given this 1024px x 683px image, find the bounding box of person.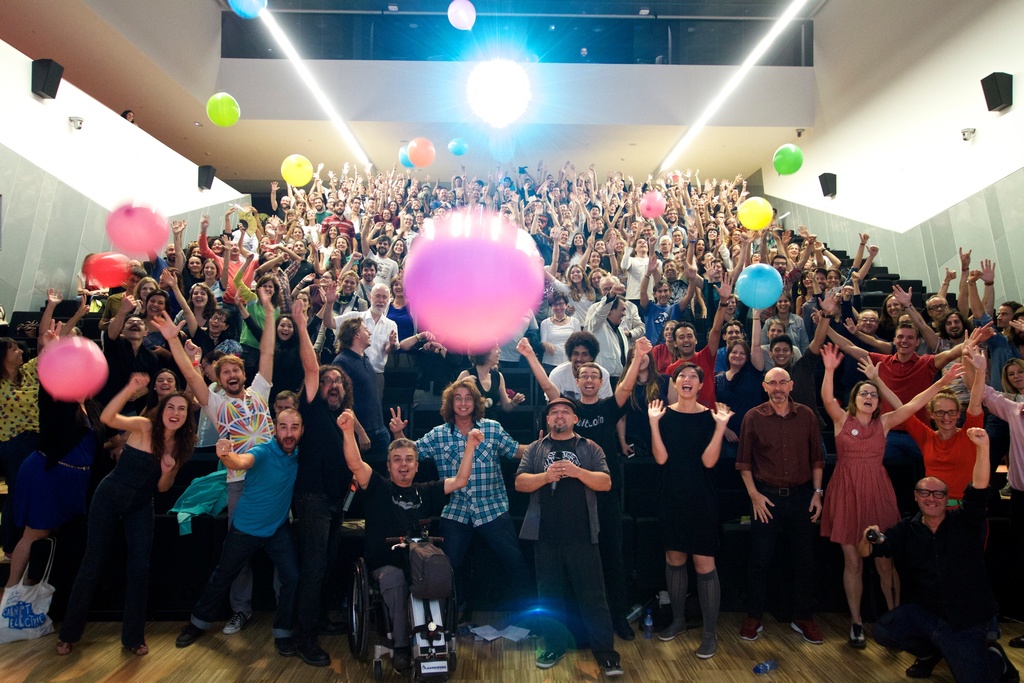
box=[282, 300, 362, 666].
